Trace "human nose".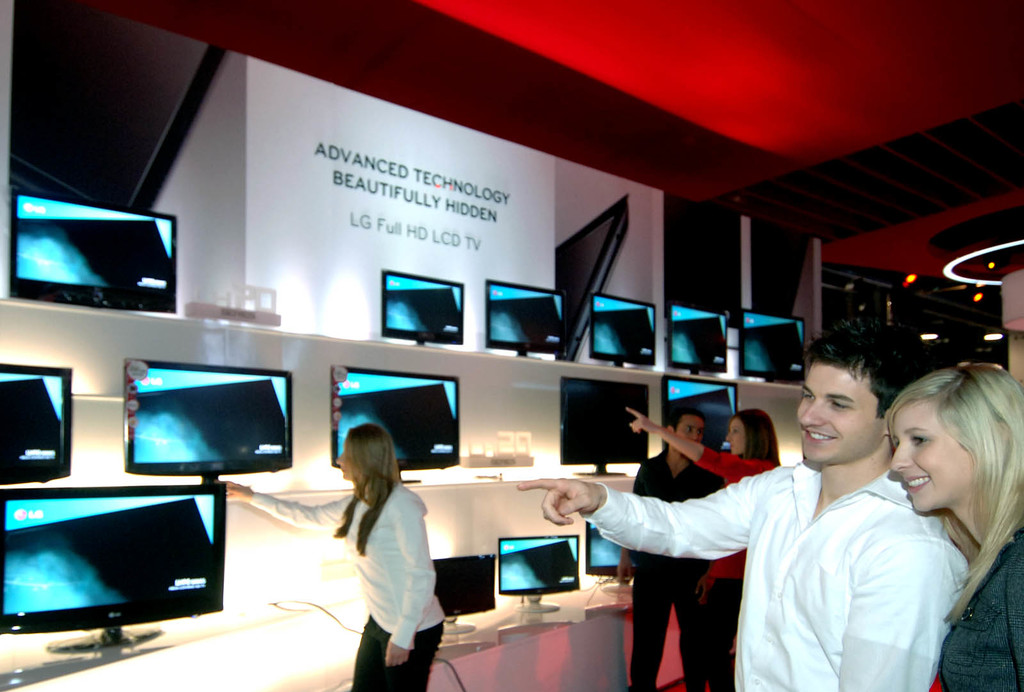
Traced to {"x1": 333, "y1": 452, "x2": 344, "y2": 465}.
